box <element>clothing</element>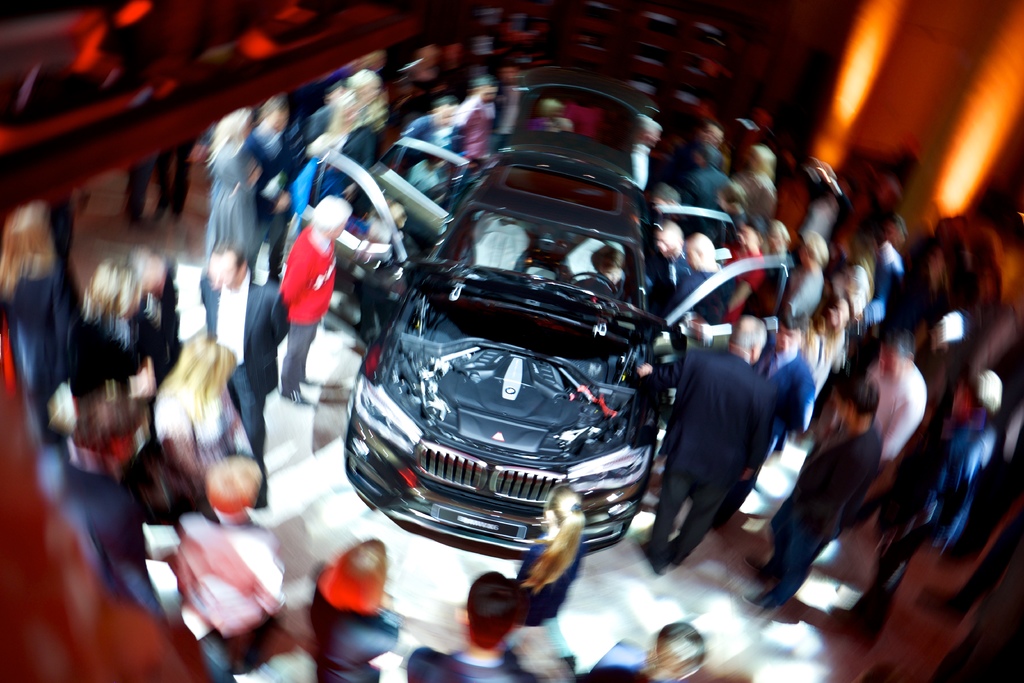
locate(307, 565, 409, 682)
